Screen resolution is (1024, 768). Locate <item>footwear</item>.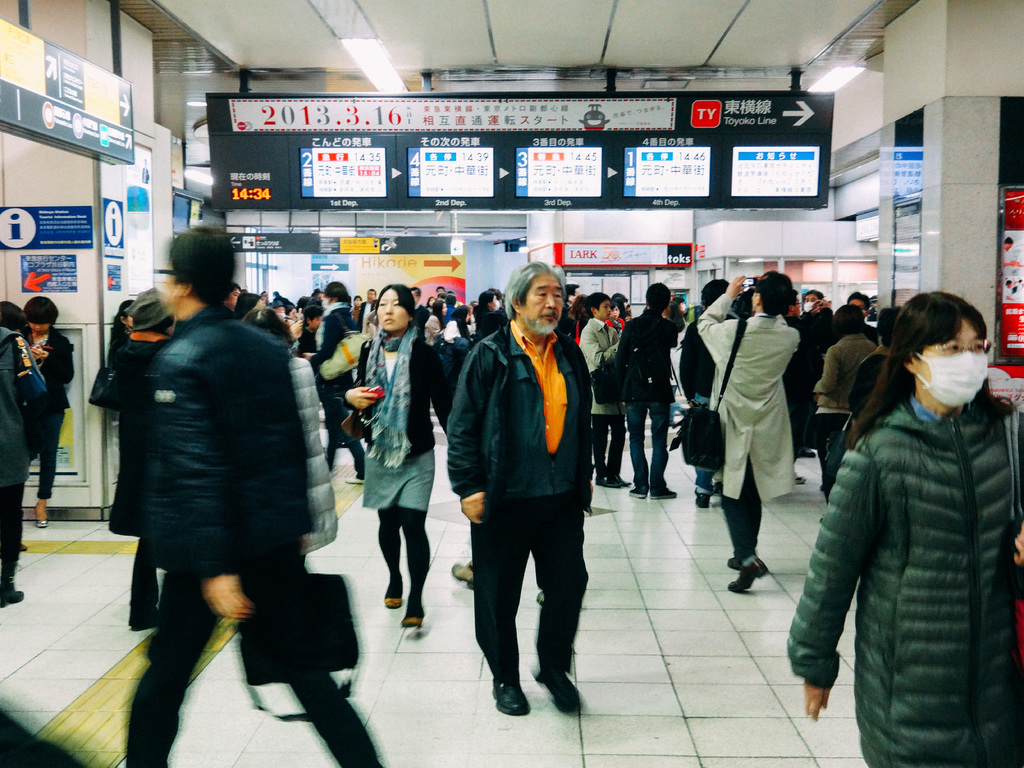
(611, 472, 630, 492).
